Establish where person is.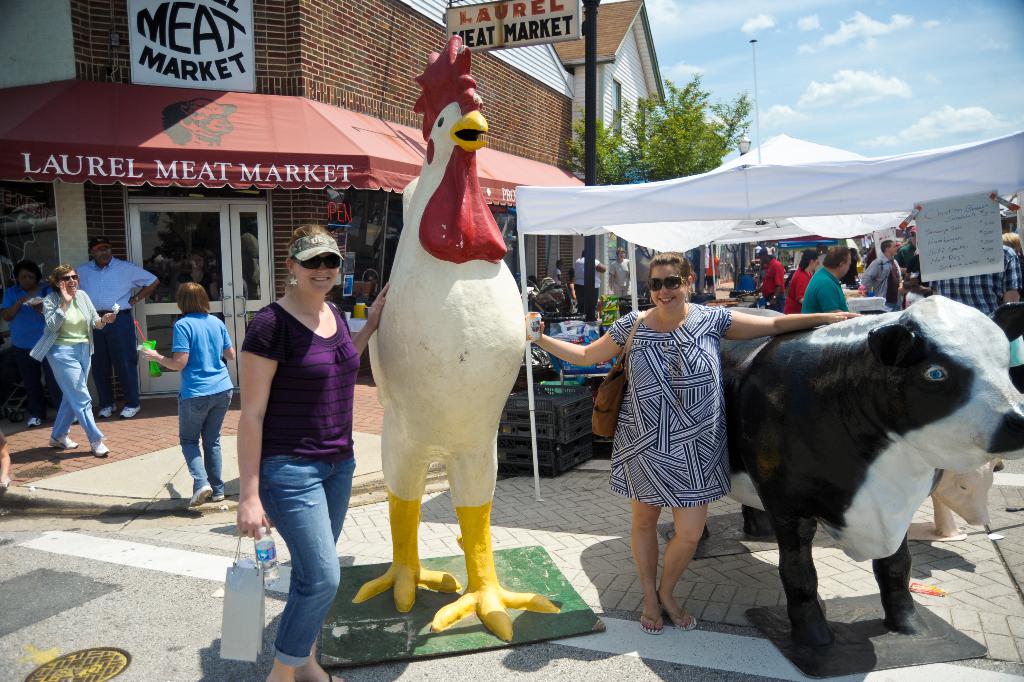
Established at [left=551, top=259, right=570, bottom=286].
